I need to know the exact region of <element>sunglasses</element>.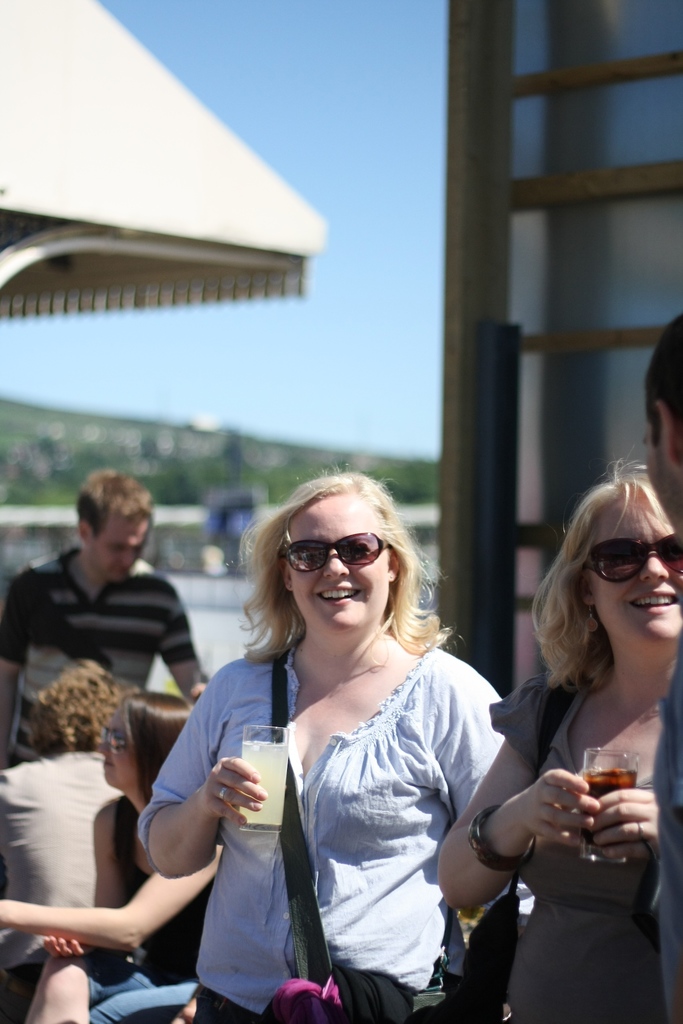
Region: 269 525 395 589.
